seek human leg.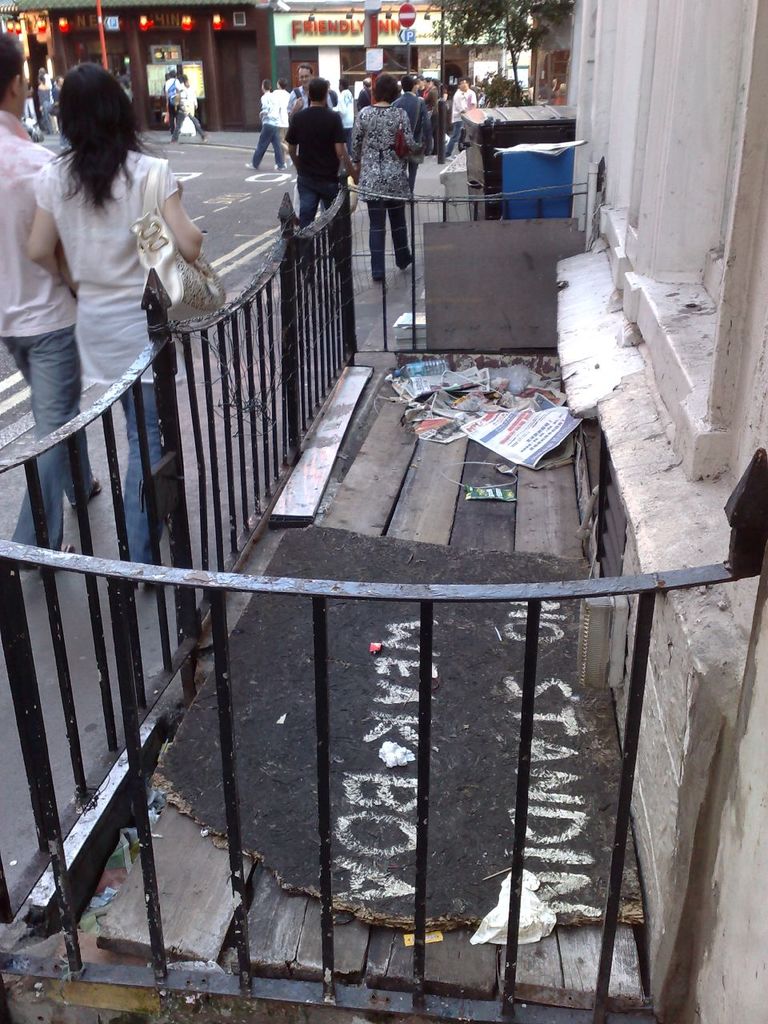
{"left": 267, "top": 124, "right": 285, "bottom": 175}.
